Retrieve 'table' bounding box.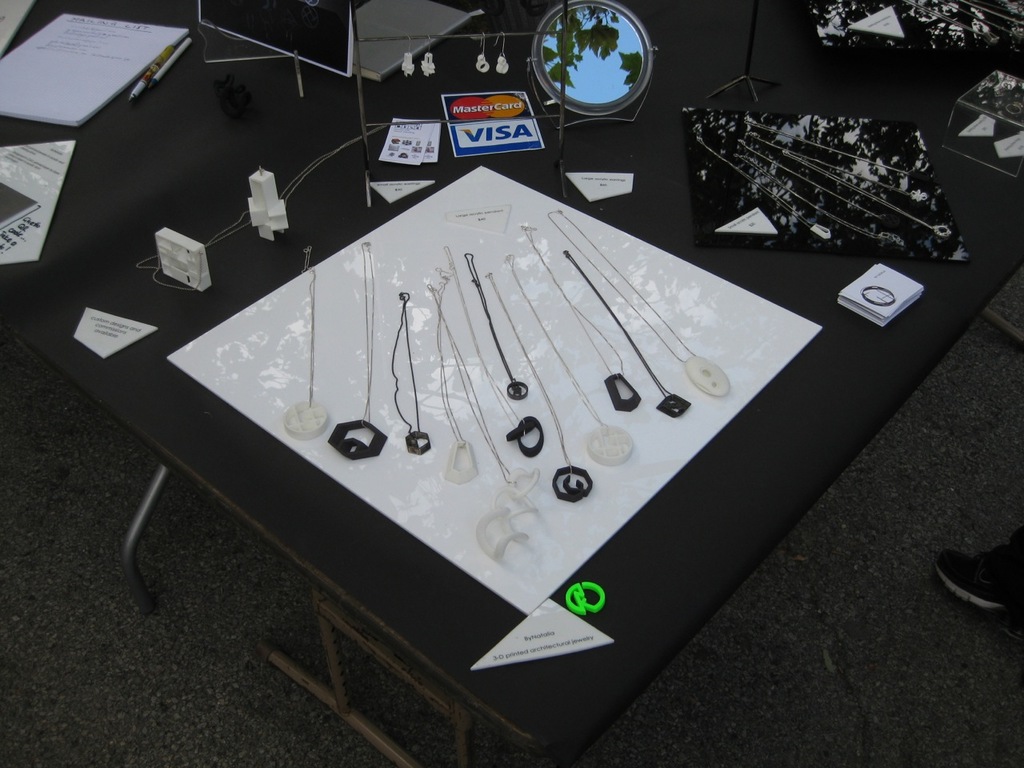
Bounding box: rect(1, 85, 1023, 763).
